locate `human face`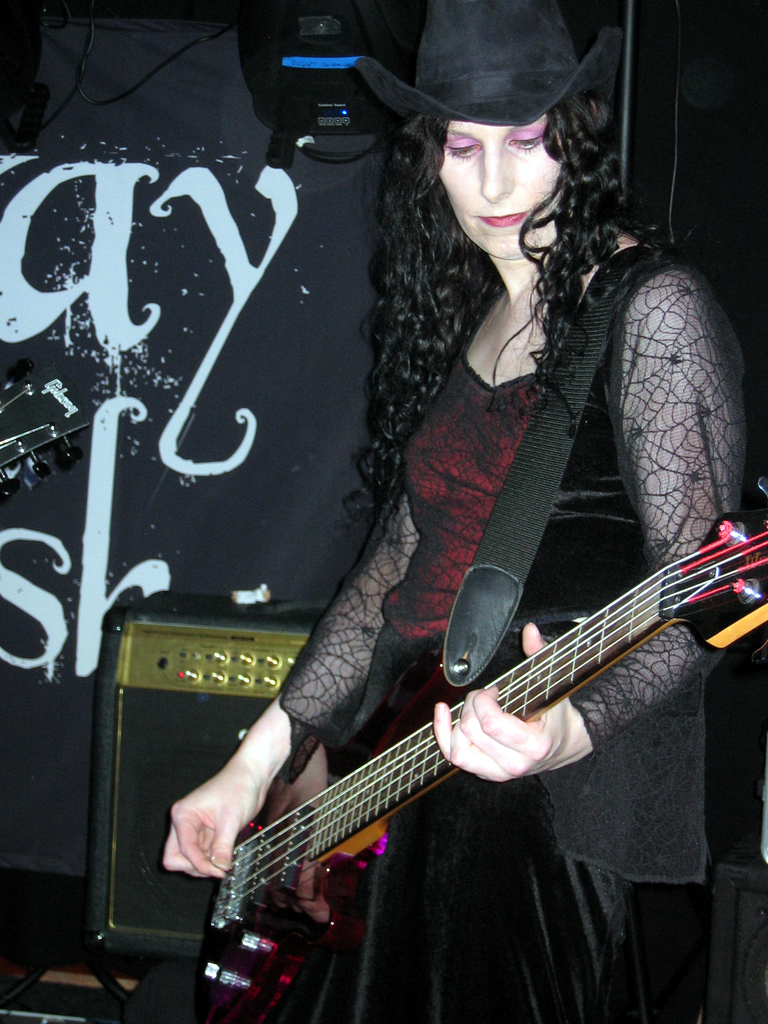
bbox=[436, 121, 563, 258]
